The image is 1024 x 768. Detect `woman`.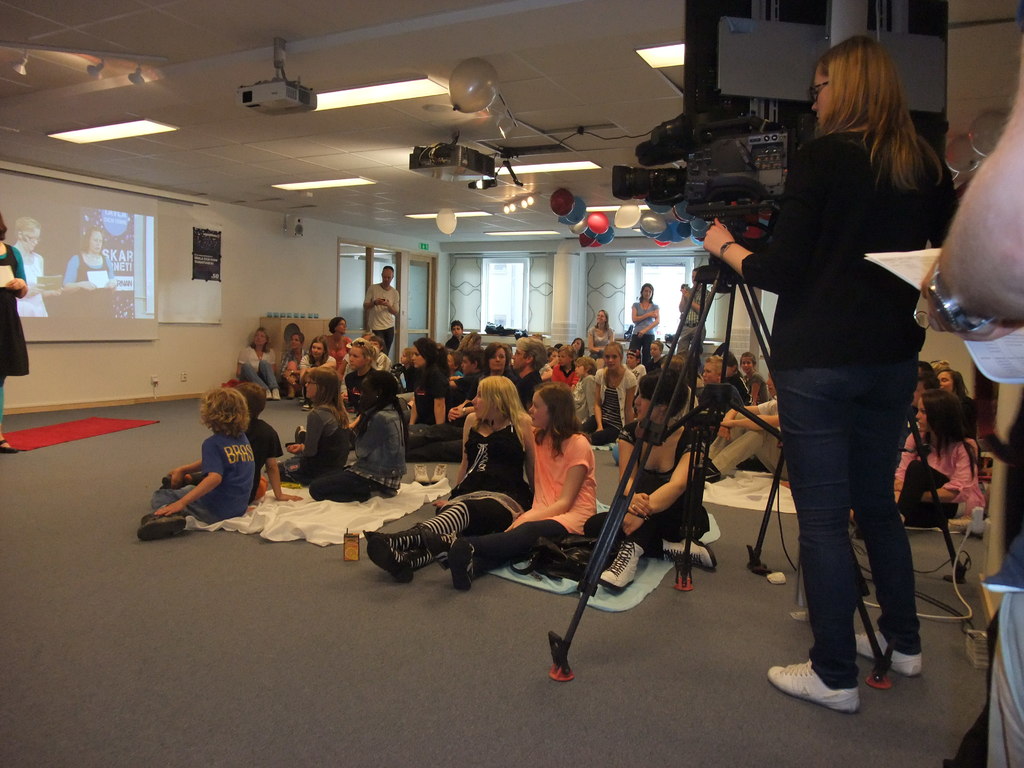
Detection: select_region(591, 333, 632, 443).
